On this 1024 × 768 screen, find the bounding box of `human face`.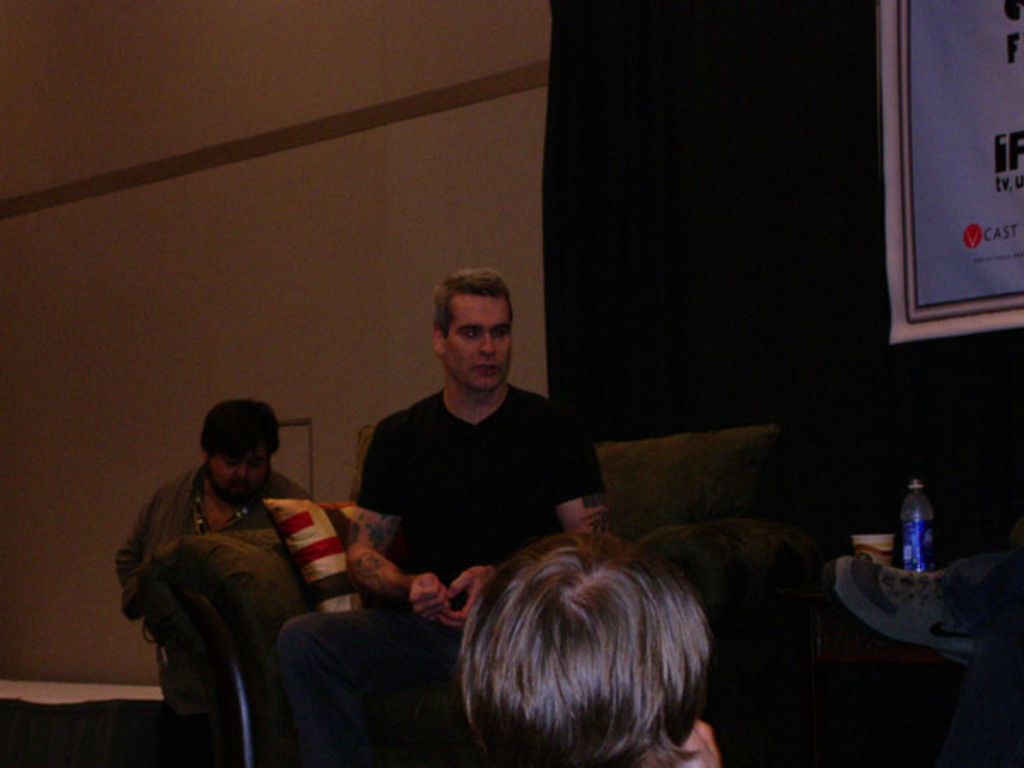
Bounding box: detection(439, 292, 517, 394).
